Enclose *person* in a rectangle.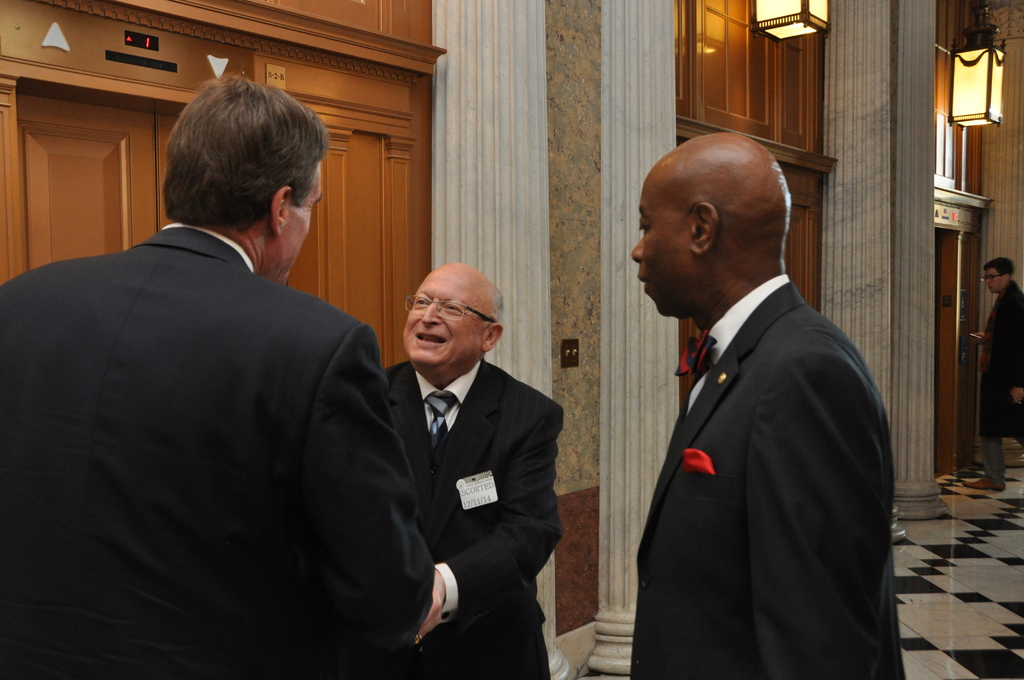
{"left": 964, "top": 252, "right": 1023, "bottom": 490}.
